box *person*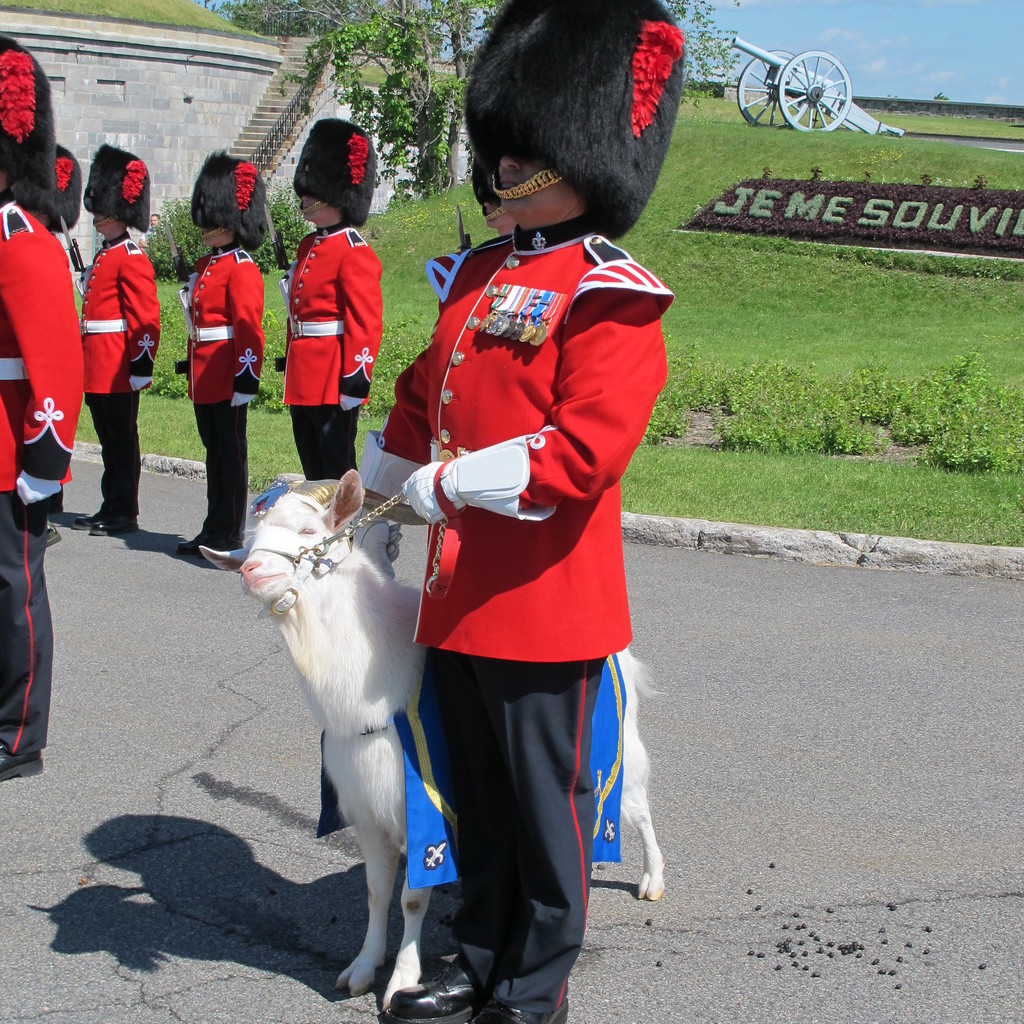
detection(179, 152, 268, 555)
